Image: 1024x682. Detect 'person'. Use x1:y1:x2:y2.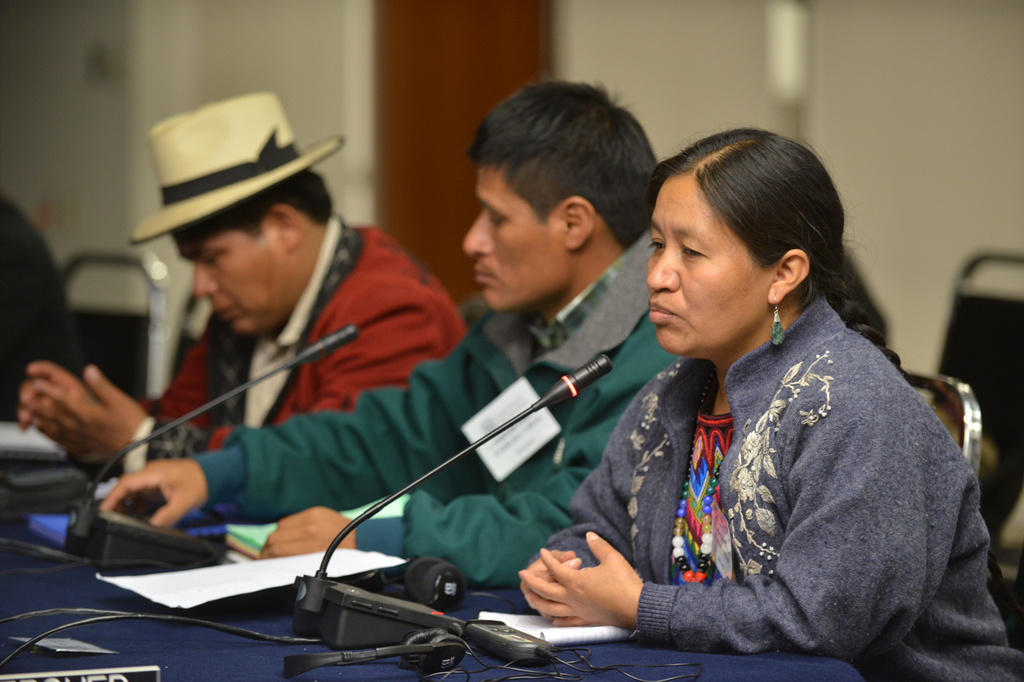
102:76:687:593.
